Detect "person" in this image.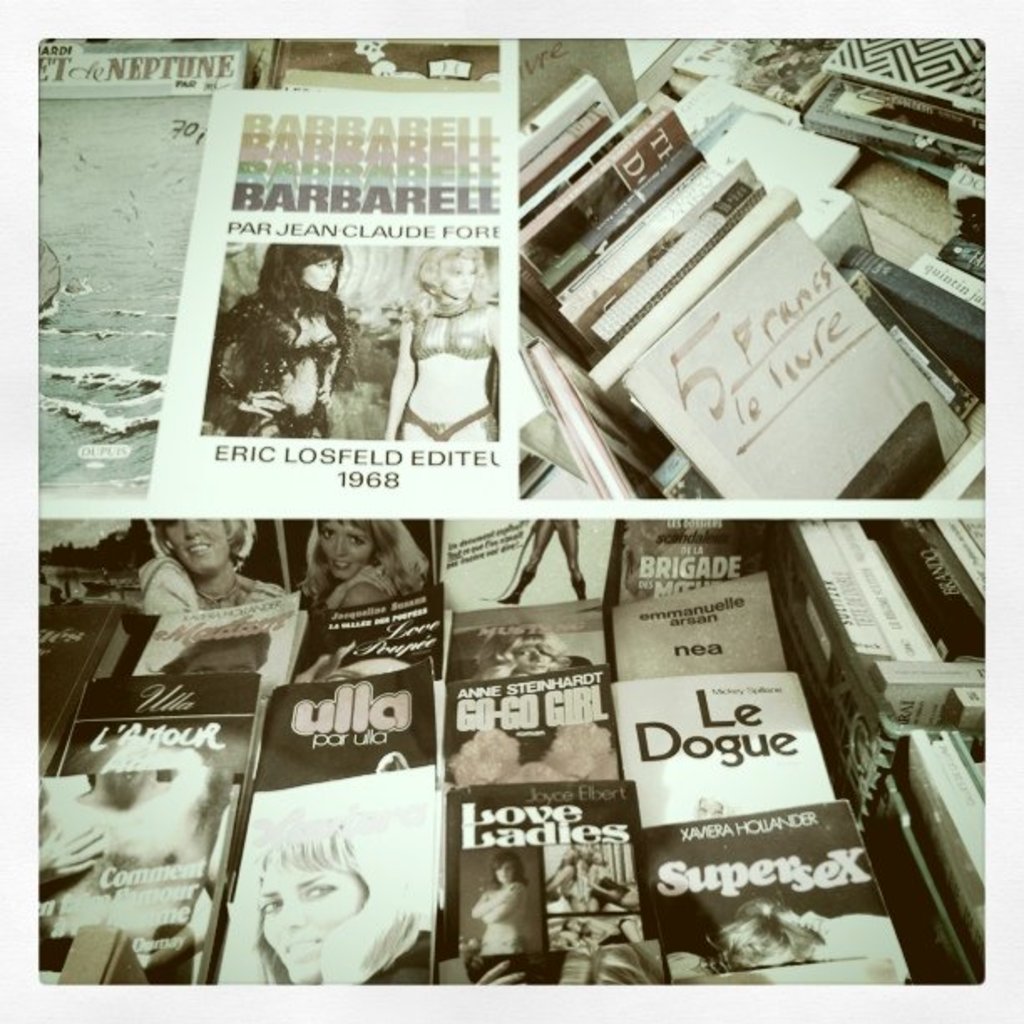
Detection: (left=371, top=201, right=517, bottom=475).
